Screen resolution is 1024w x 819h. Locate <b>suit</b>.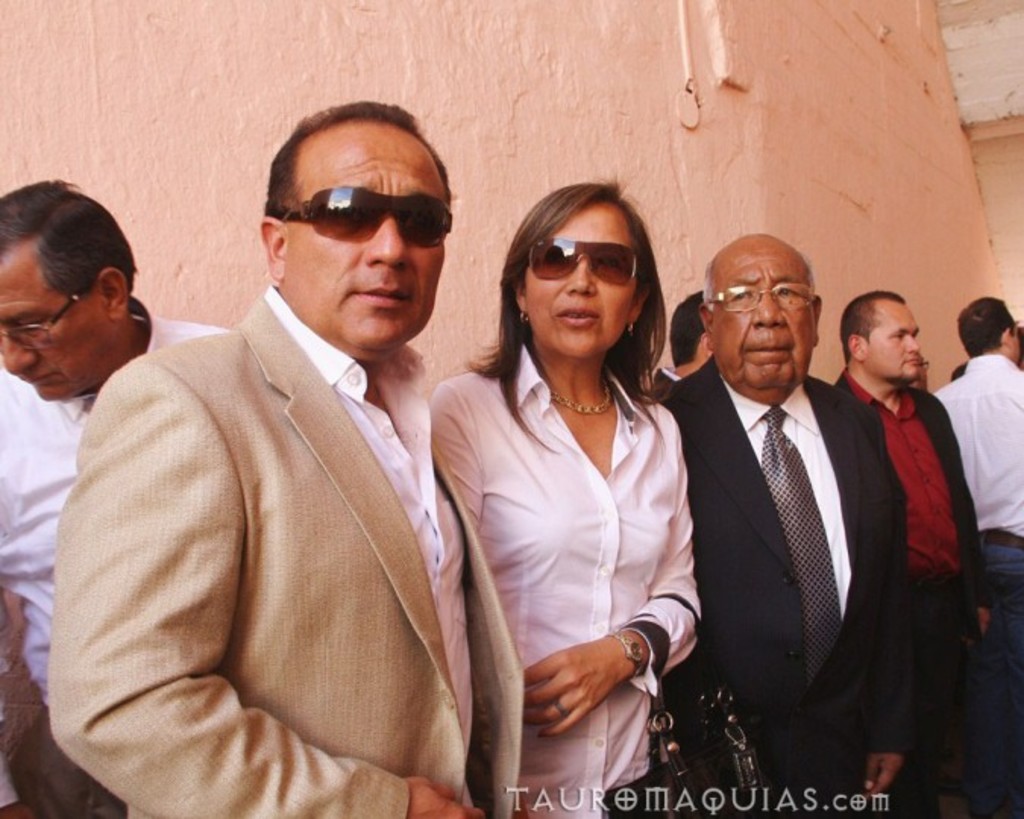
<bbox>840, 367, 1022, 817</bbox>.
